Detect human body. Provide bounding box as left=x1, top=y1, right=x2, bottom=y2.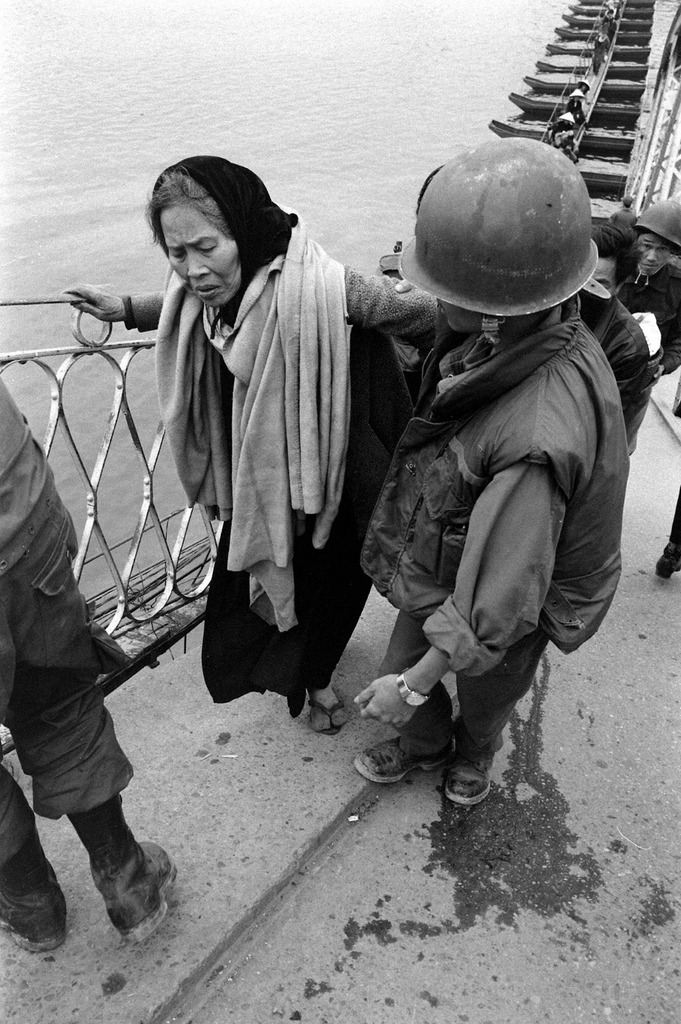
left=344, top=130, right=639, bottom=805.
